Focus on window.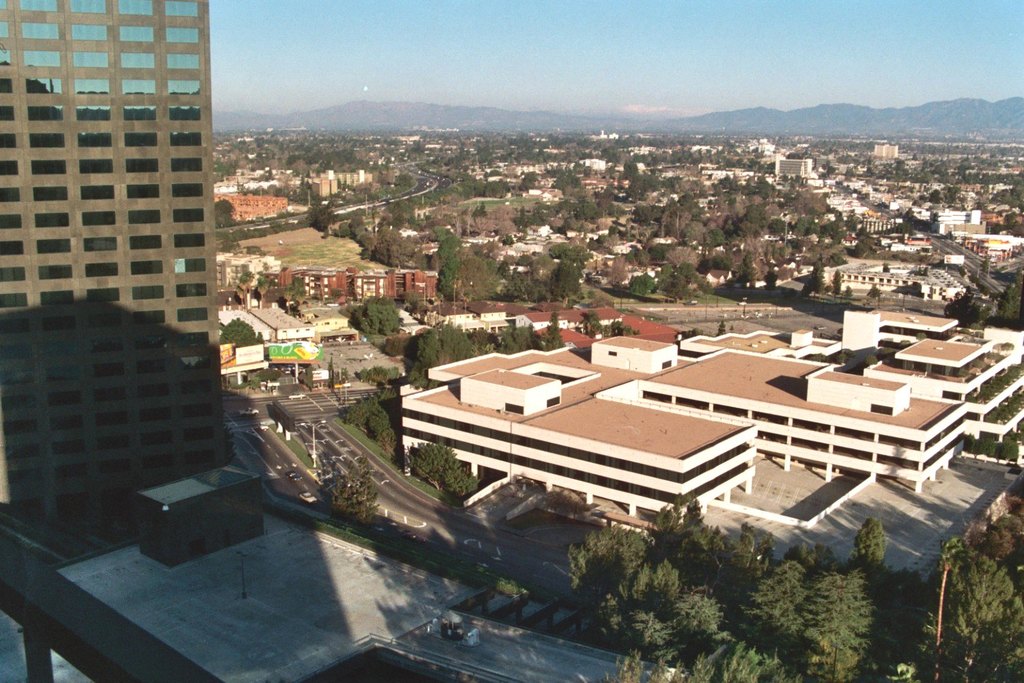
Focused at 122,104,157,122.
